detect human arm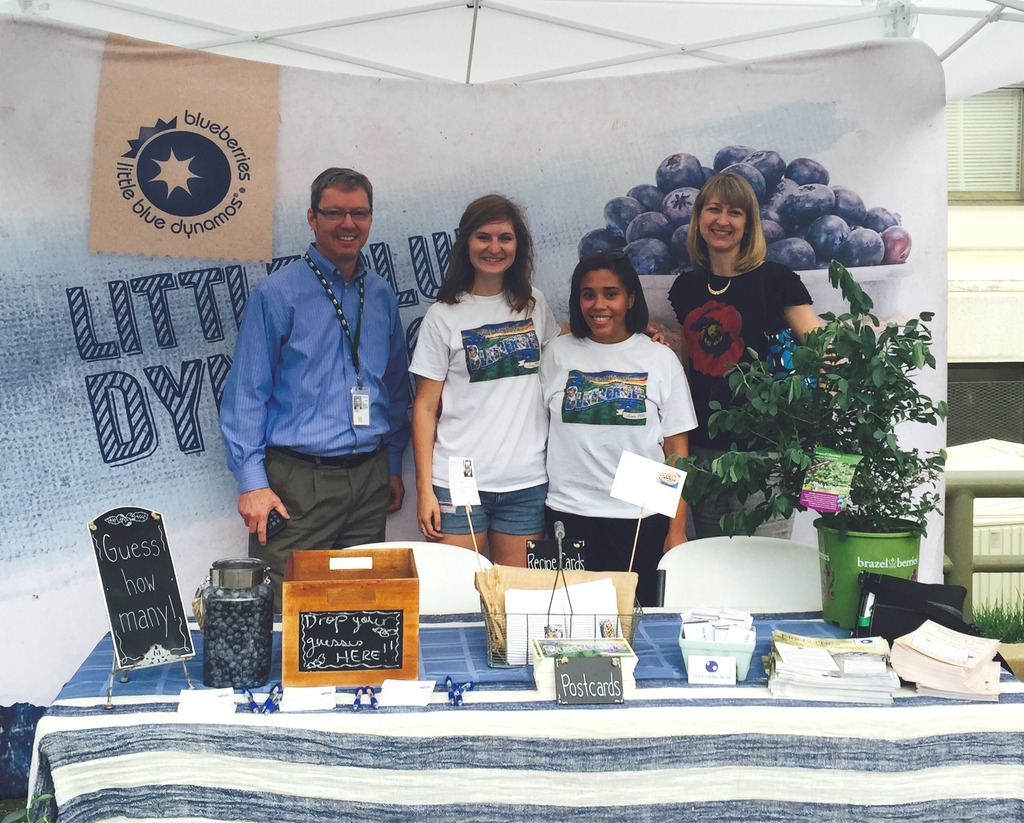
(left=550, top=318, right=664, bottom=354)
